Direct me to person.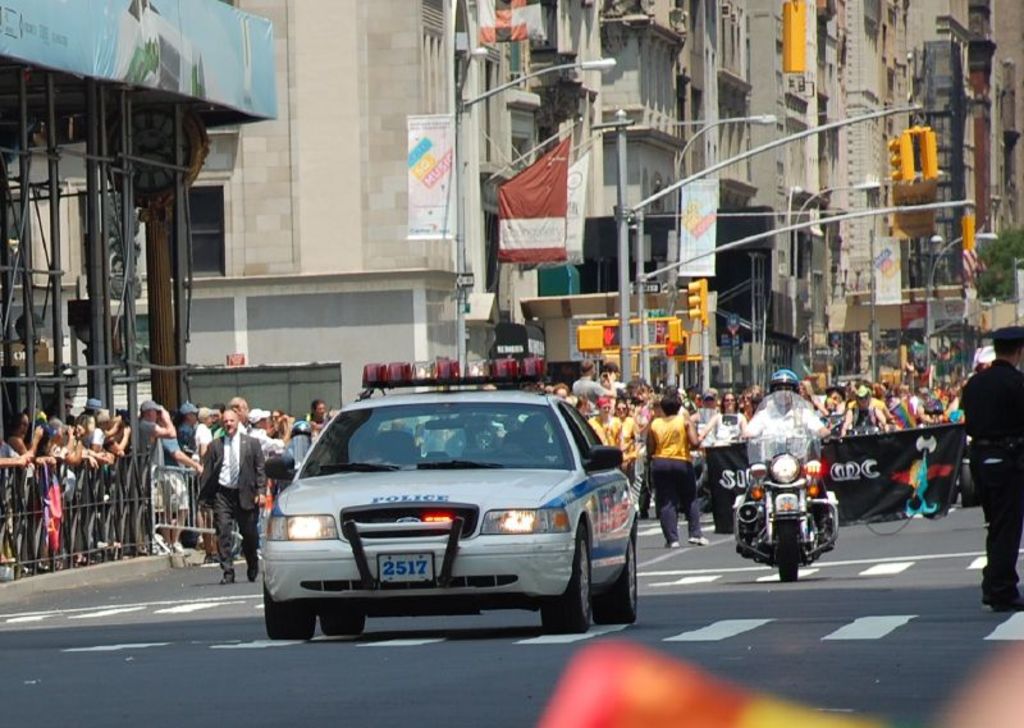
Direction: (x1=289, y1=392, x2=337, y2=462).
